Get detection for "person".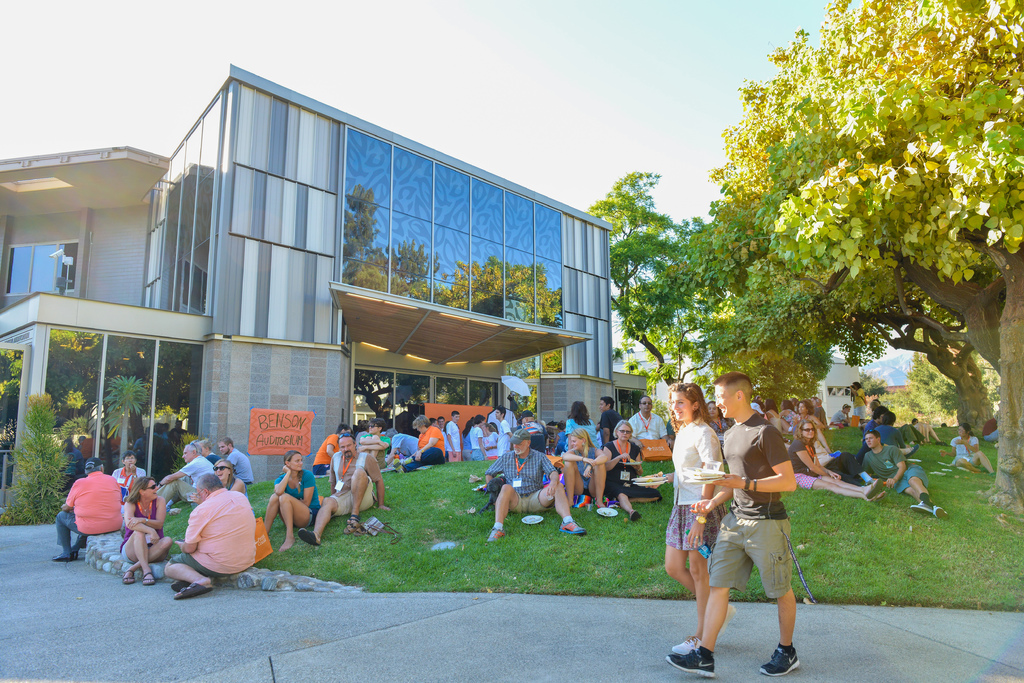
Detection: [357, 417, 390, 468].
